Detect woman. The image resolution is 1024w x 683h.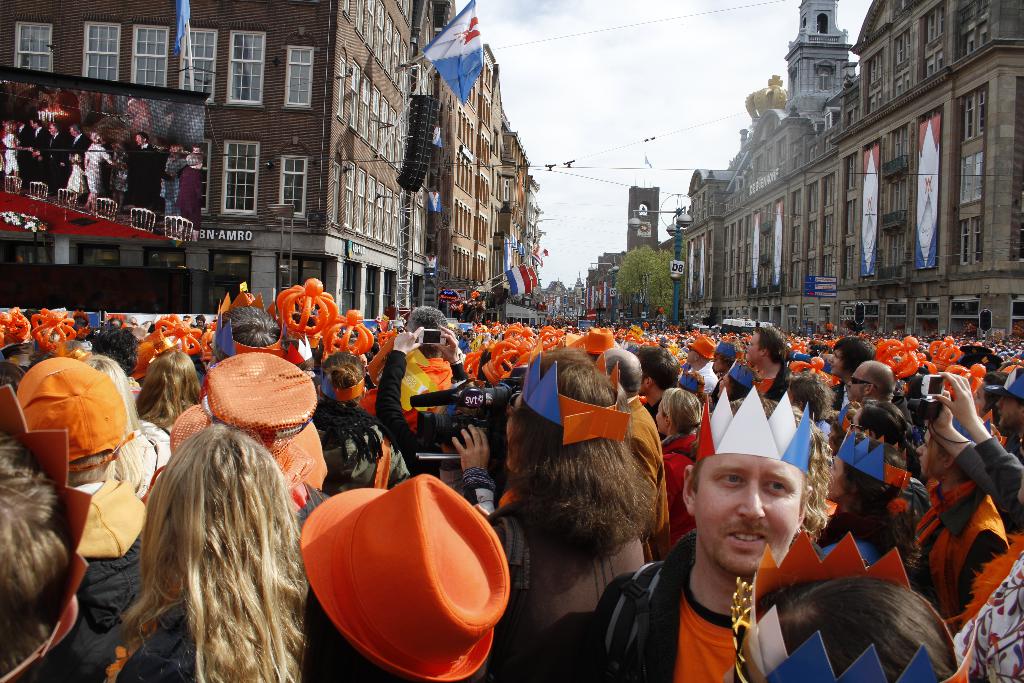
rect(178, 152, 209, 222).
